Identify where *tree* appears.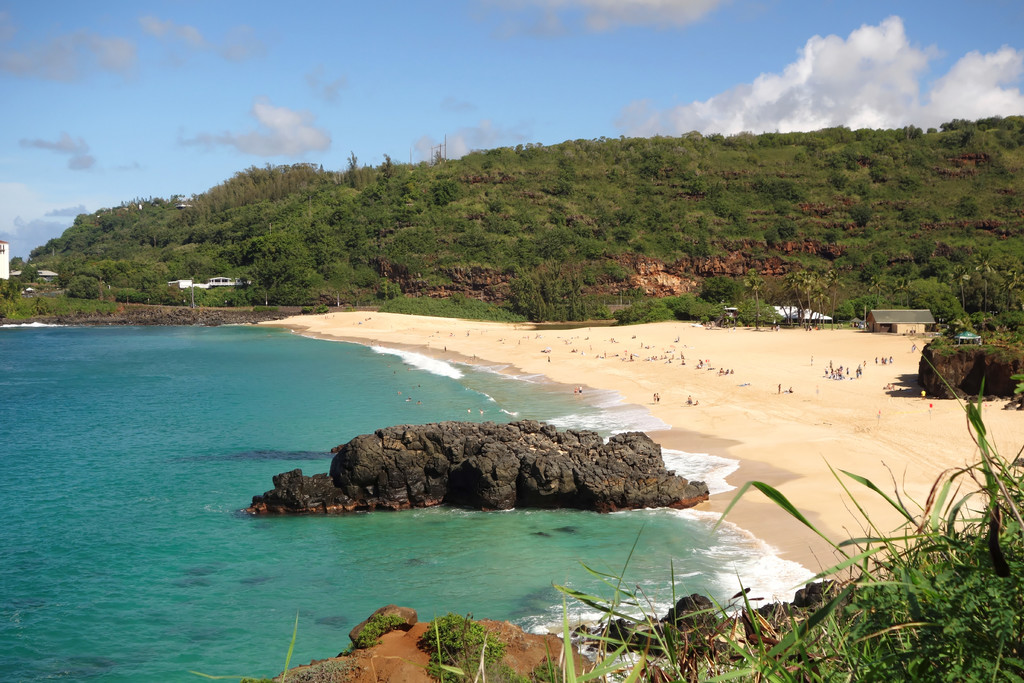
Appears at box(0, 276, 13, 298).
